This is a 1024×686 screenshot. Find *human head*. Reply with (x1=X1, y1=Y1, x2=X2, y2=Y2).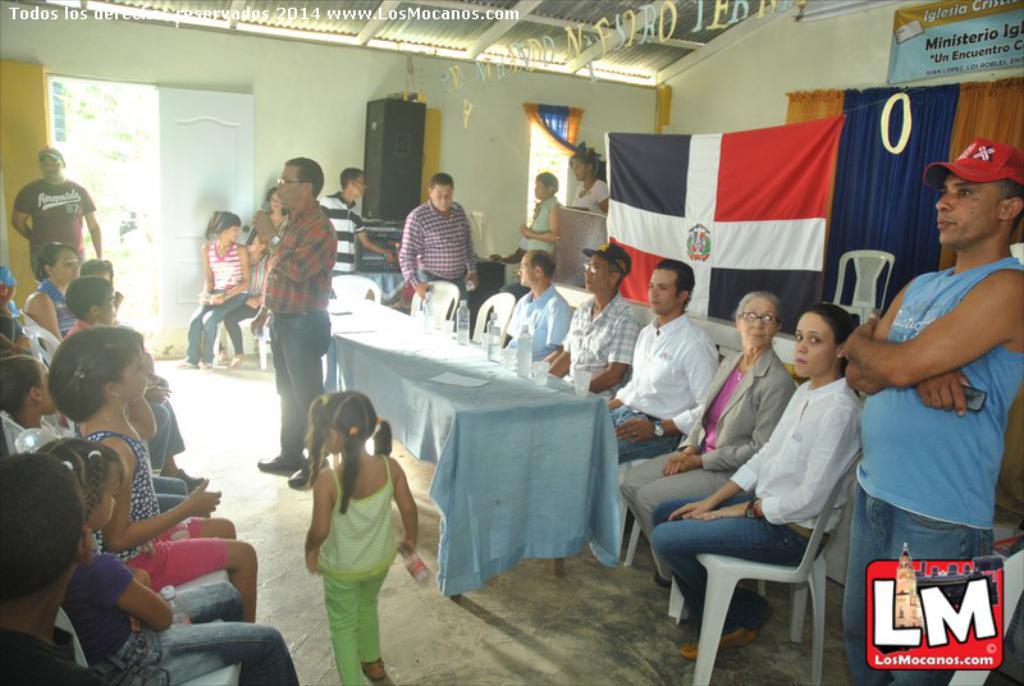
(x1=0, y1=358, x2=60, y2=416).
